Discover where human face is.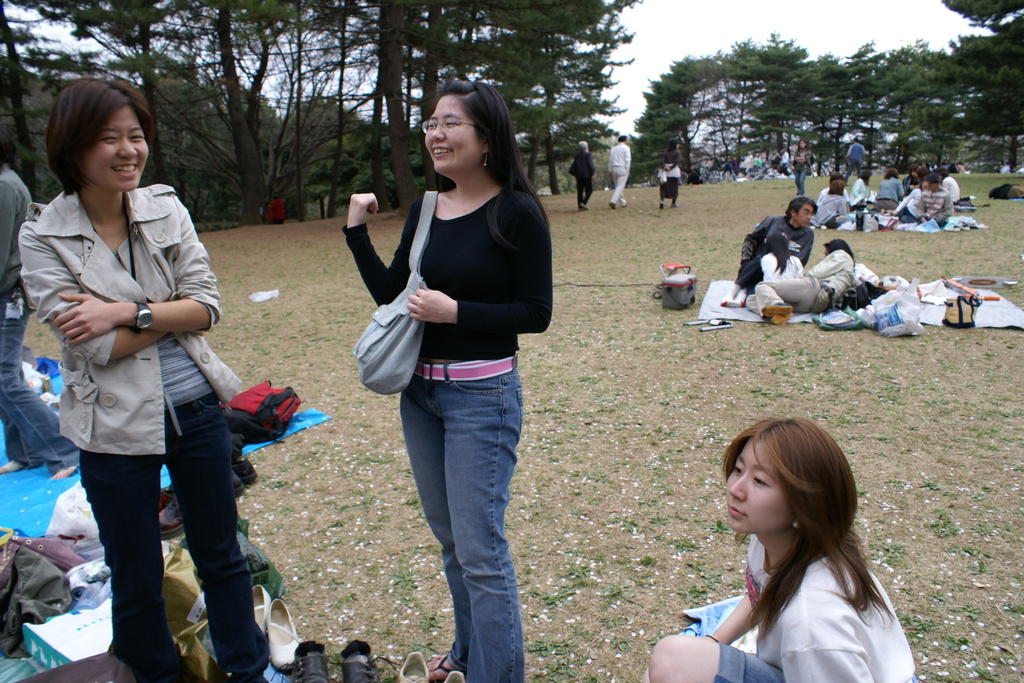
Discovered at box(90, 110, 150, 180).
